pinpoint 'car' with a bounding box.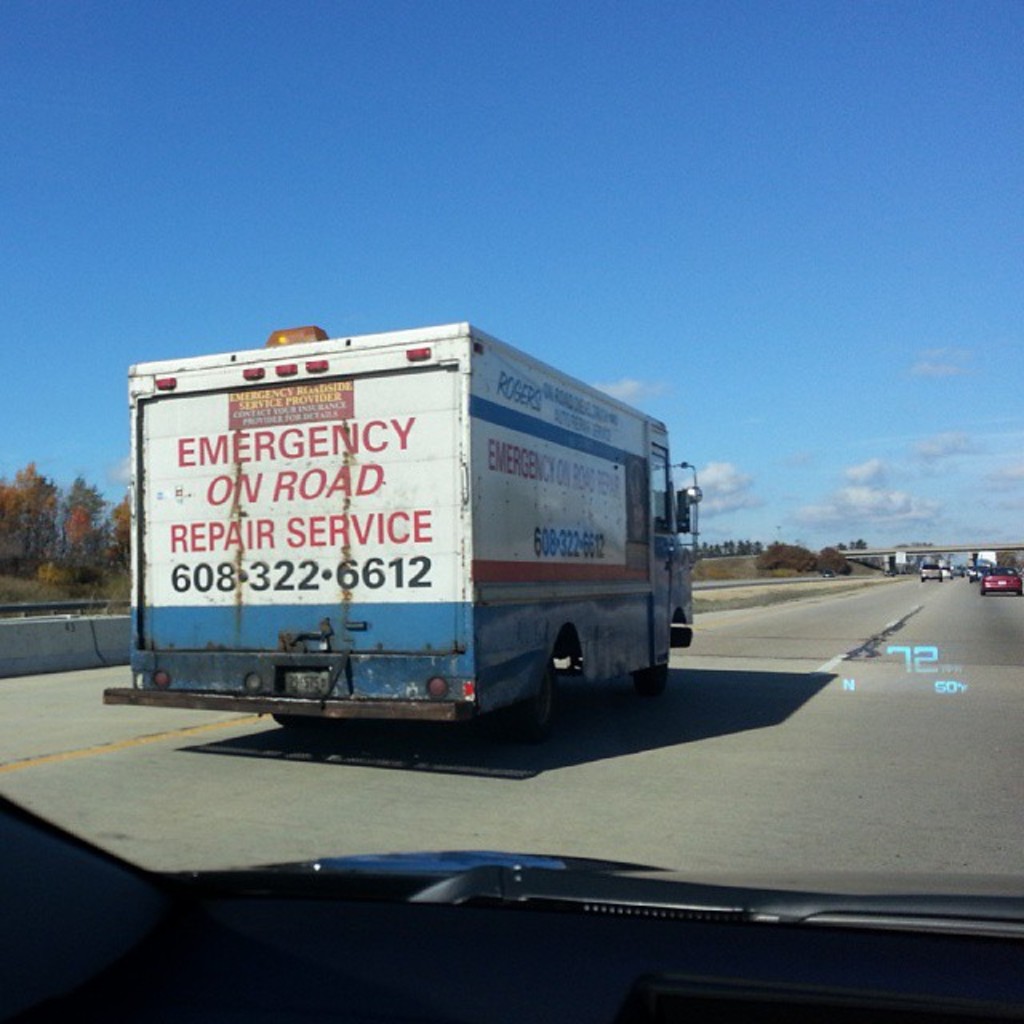
bbox=[0, 0, 1022, 1022].
